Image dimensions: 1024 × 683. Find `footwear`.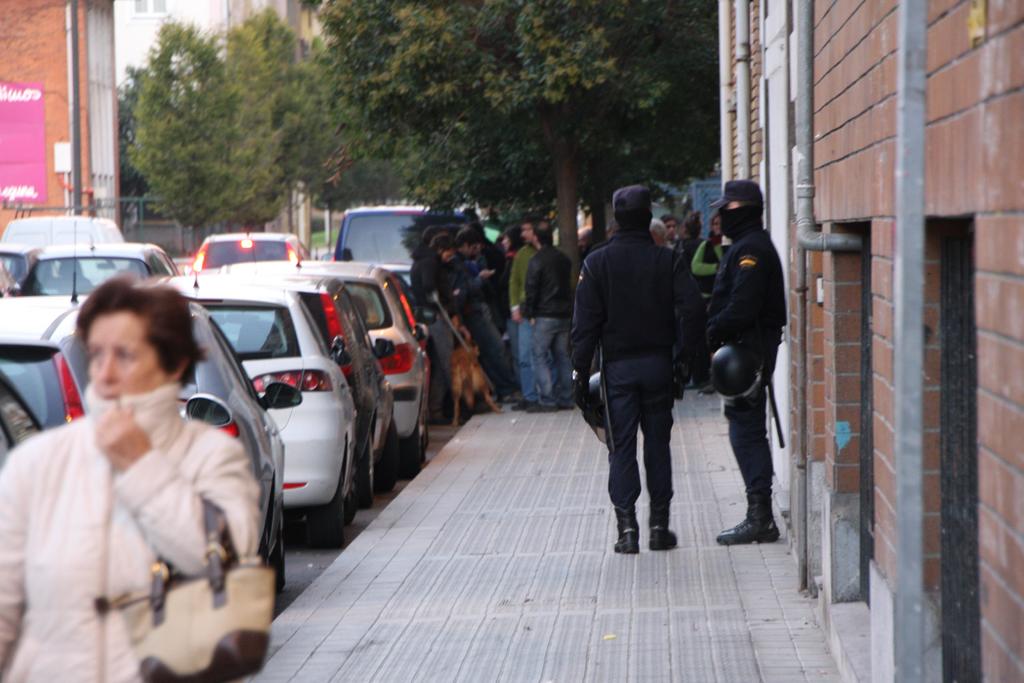
(x1=646, y1=525, x2=676, y2=550).
